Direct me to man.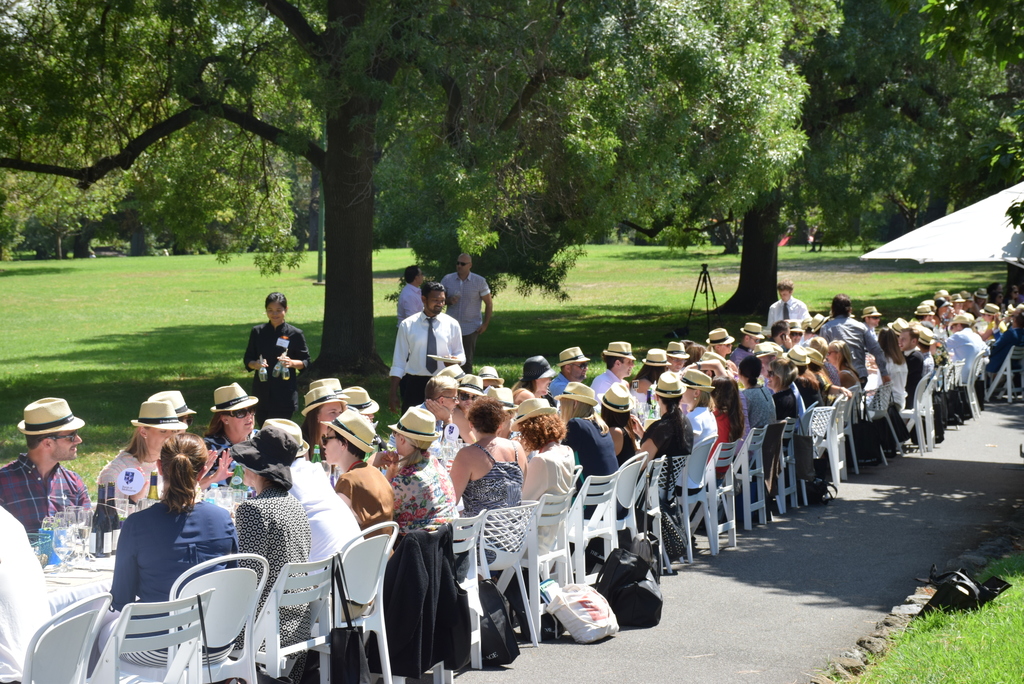
Direction: {"left": 259, "top": 415, "right": 372, "bottom": 623}.
